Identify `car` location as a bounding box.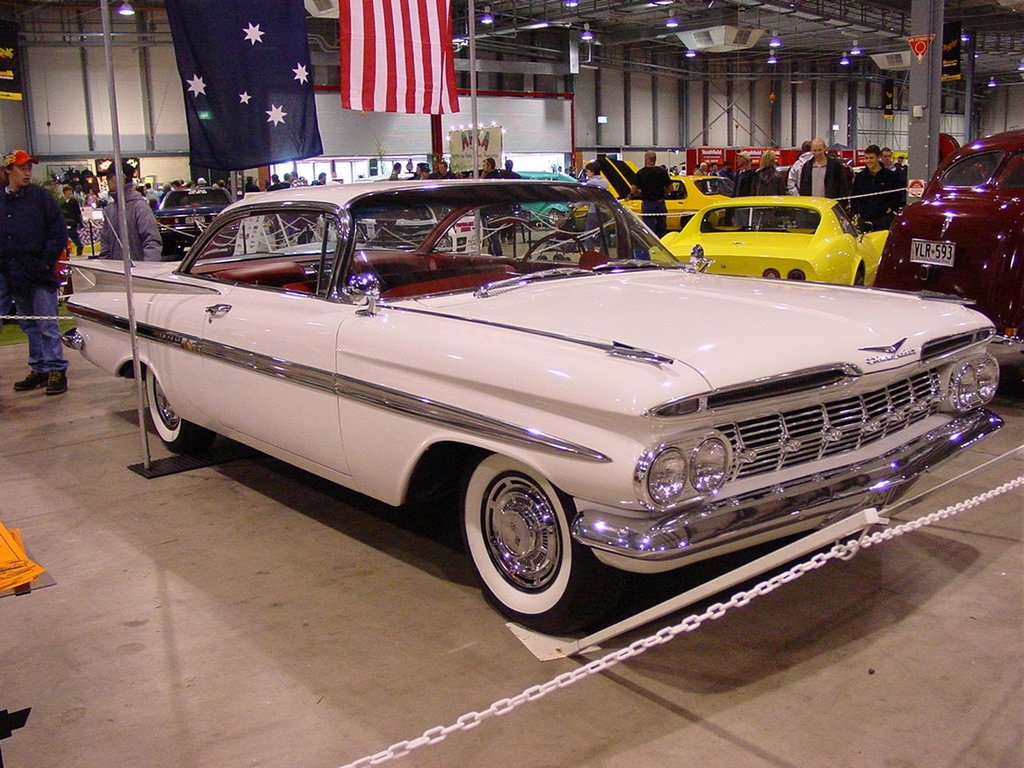
874,126,1023,330.
